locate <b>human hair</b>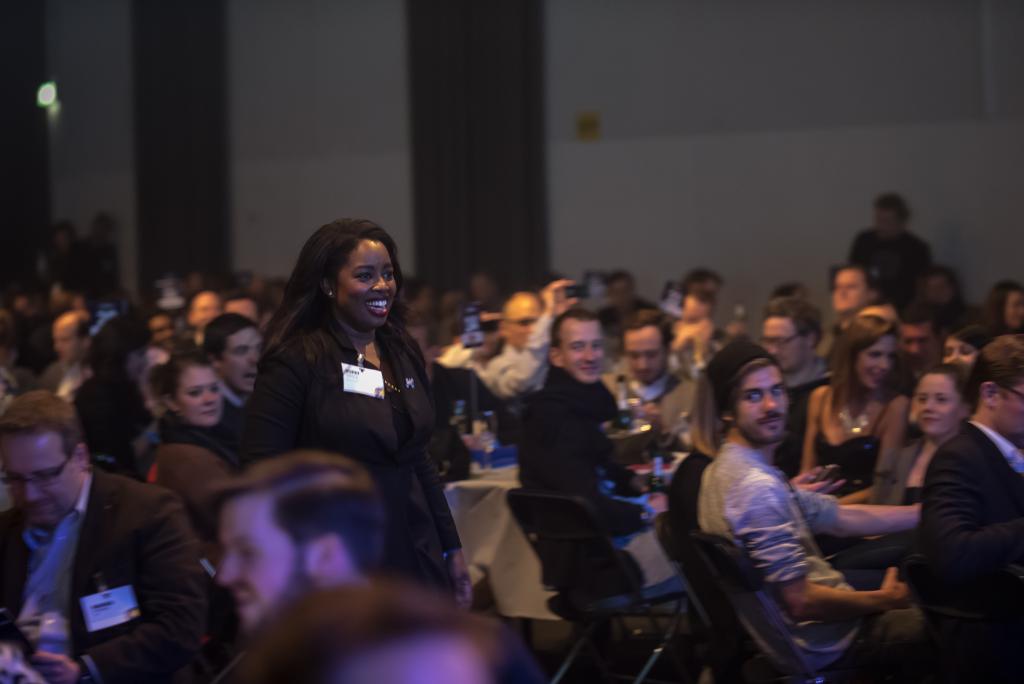
region(197, 311, 261, 368)
